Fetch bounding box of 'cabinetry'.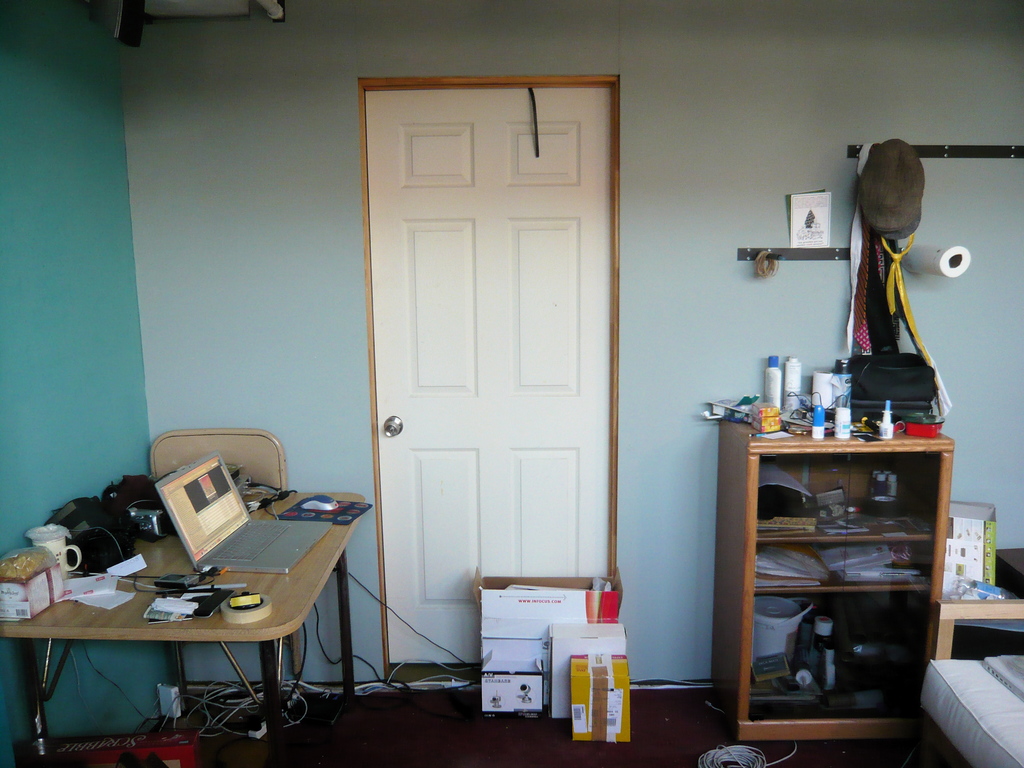
Bbox: bbox=[721, 423, 956, 742].
